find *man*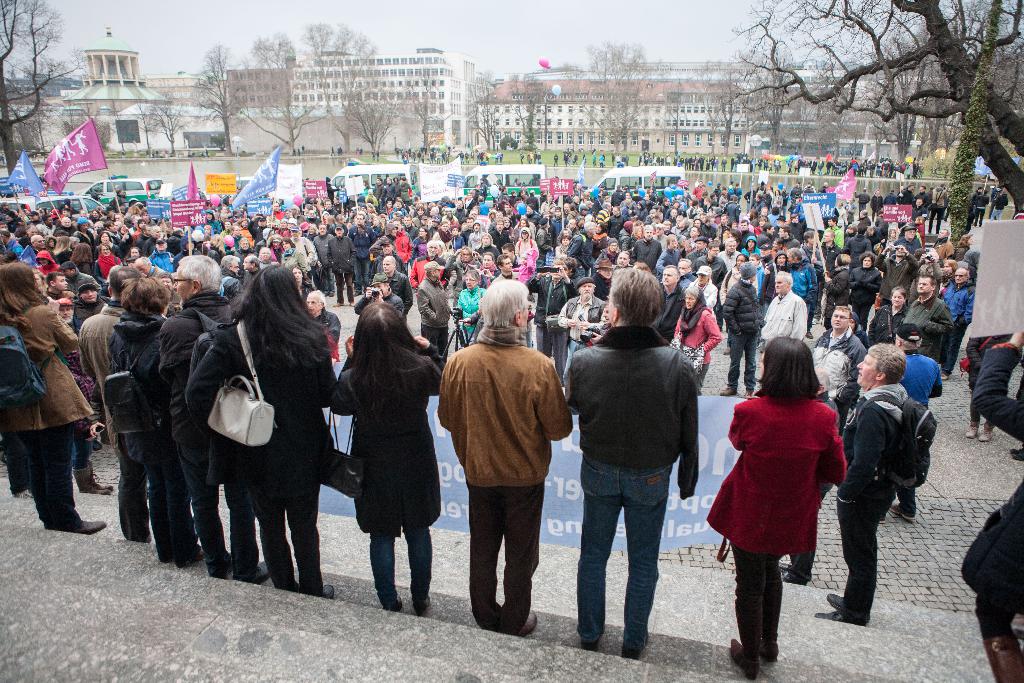
Rect(489, 254, 522, 288)
